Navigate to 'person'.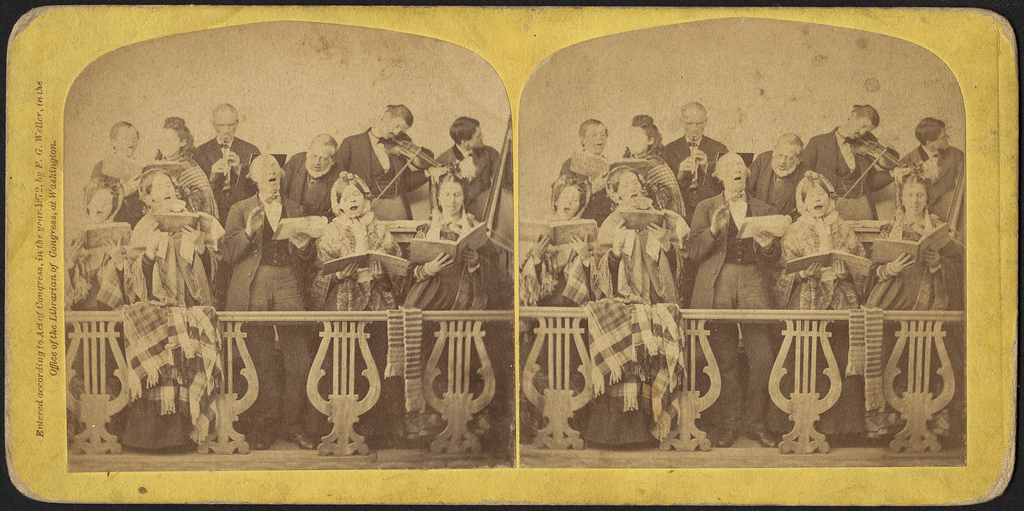
Navigation target: crop(190, 95, 254, 203).
